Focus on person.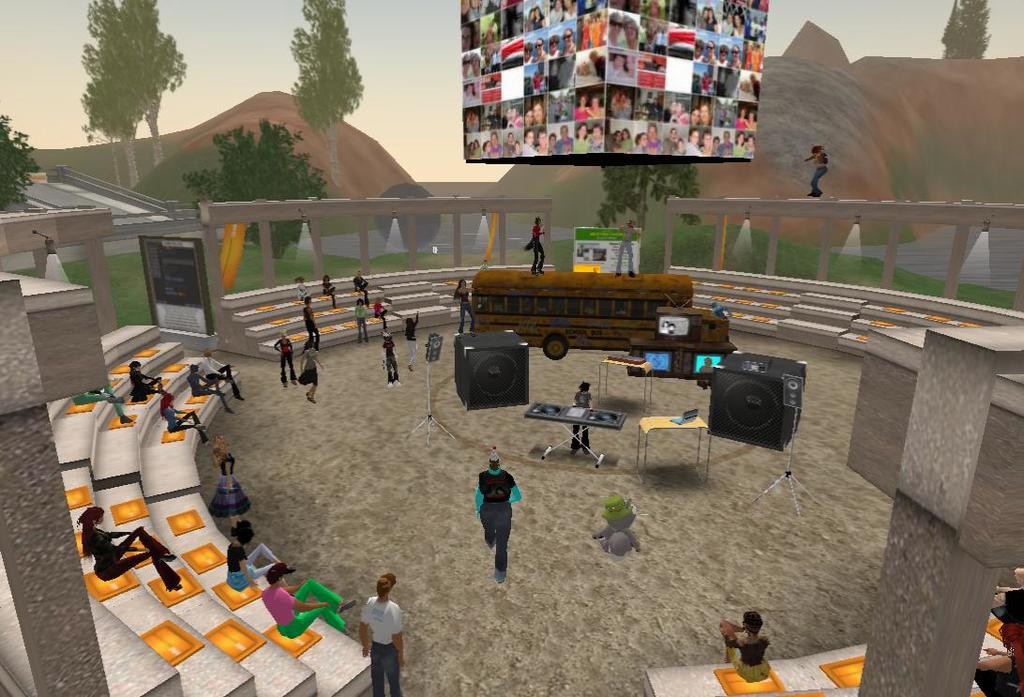
Focused at 701/42/717/68.
